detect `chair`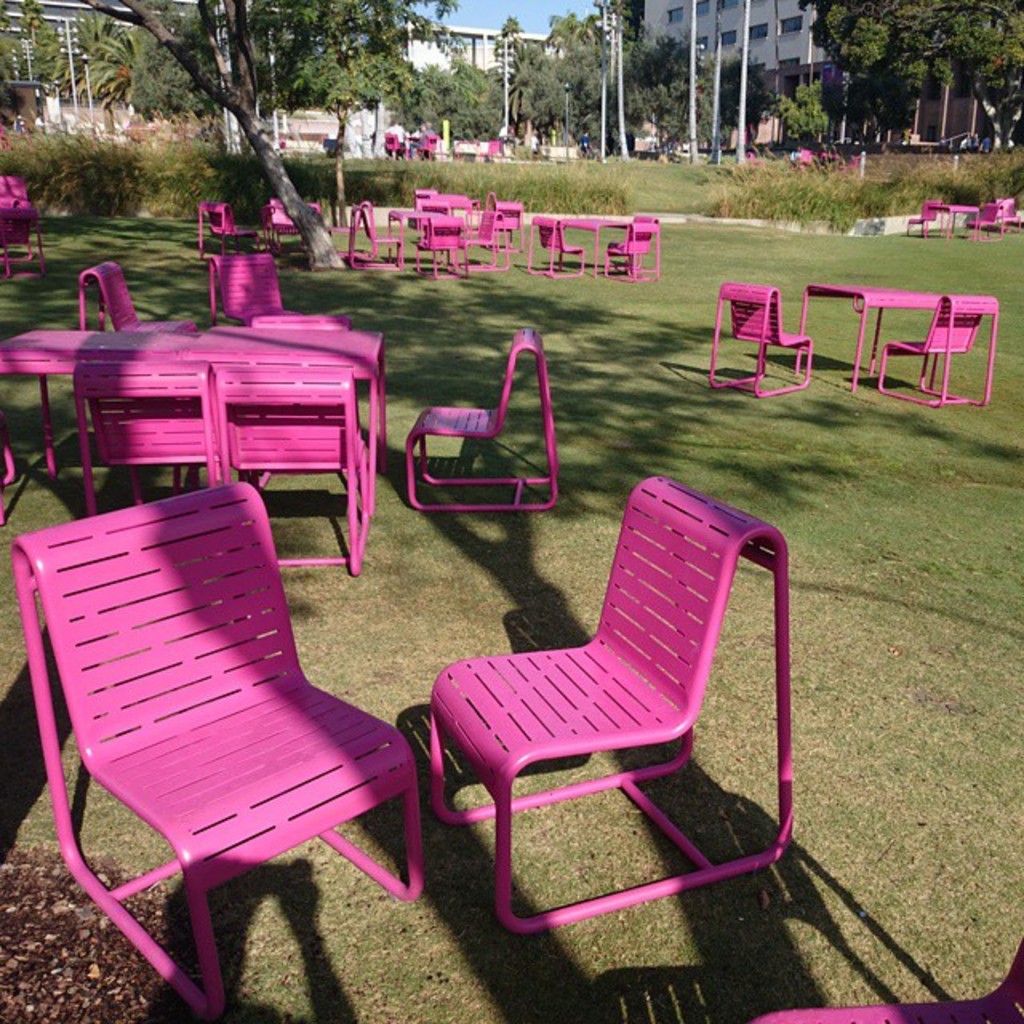
left=205, top=259, right=302, bottom=331
